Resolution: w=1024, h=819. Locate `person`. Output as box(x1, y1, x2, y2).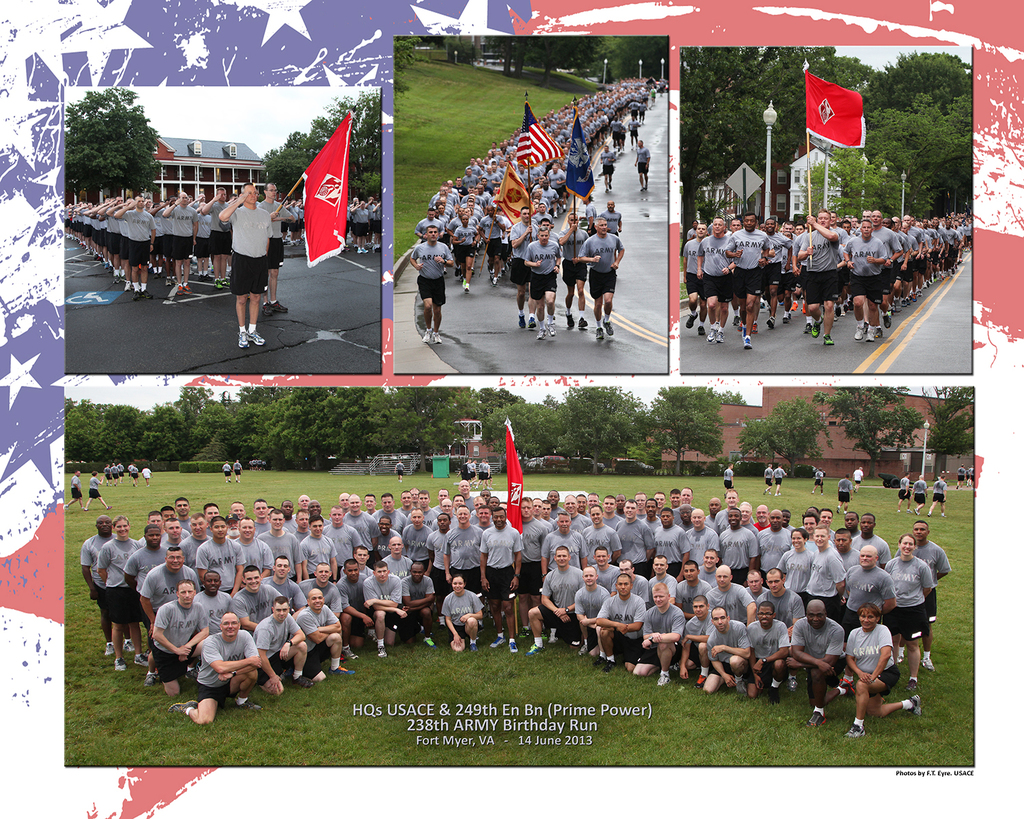
box(597, 498, 625, 532).
